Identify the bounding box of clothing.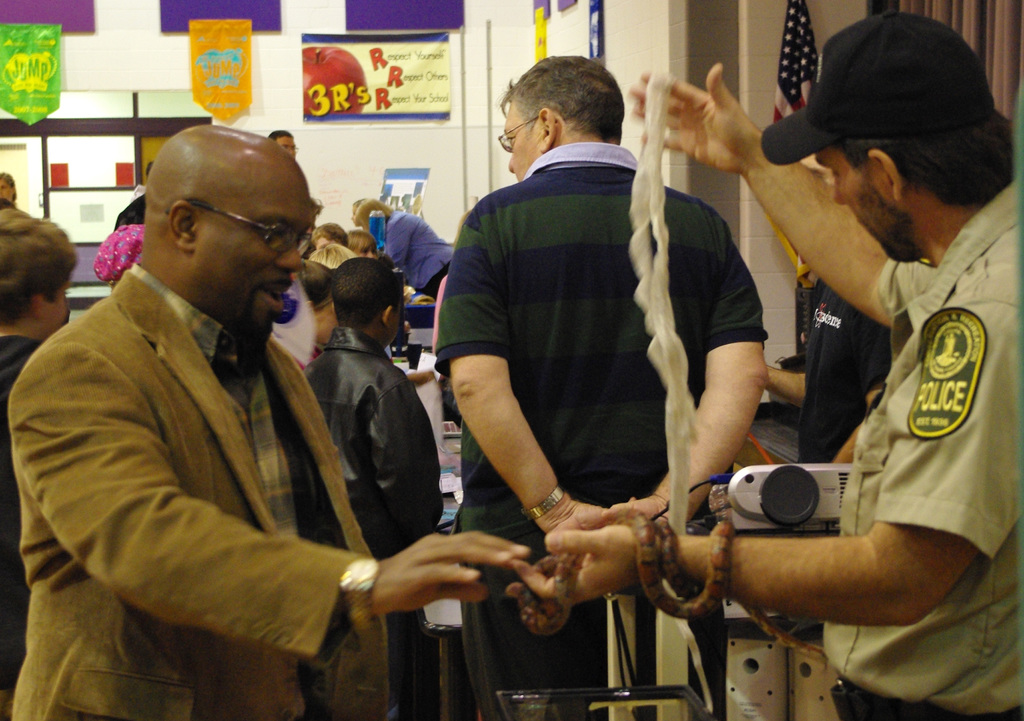
<region>92, 226, 148, 289</region>.
